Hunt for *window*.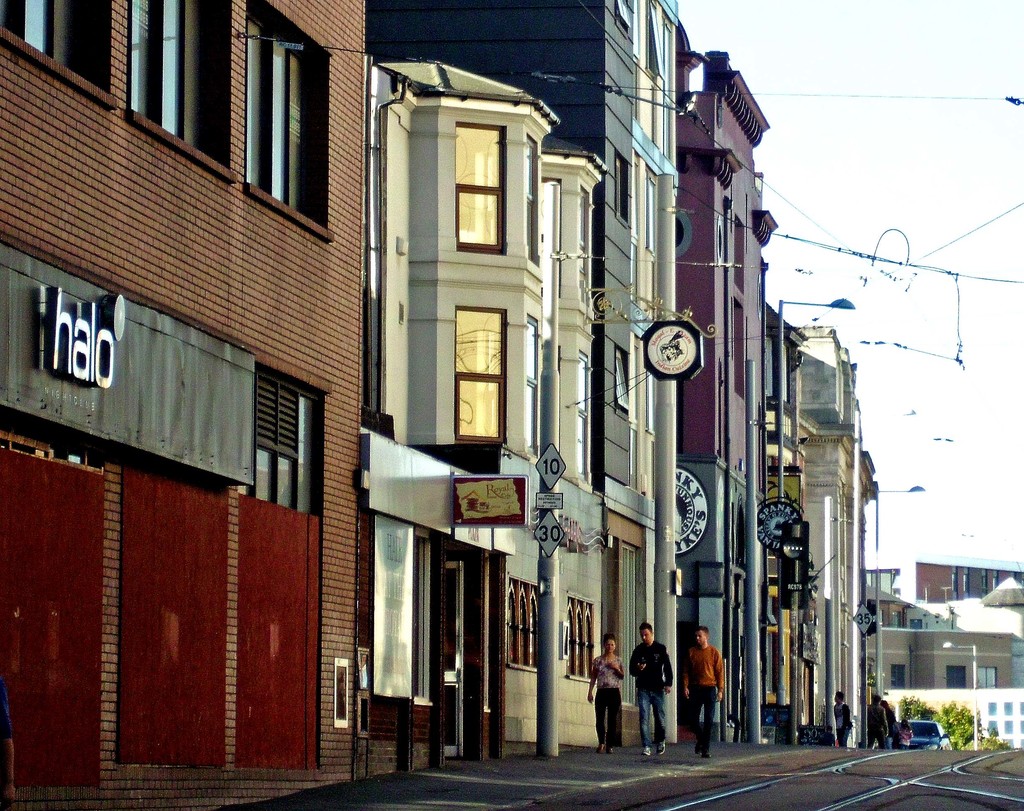
Hunted down at [x1=951, y1=568, x2=1021, y2=600].
